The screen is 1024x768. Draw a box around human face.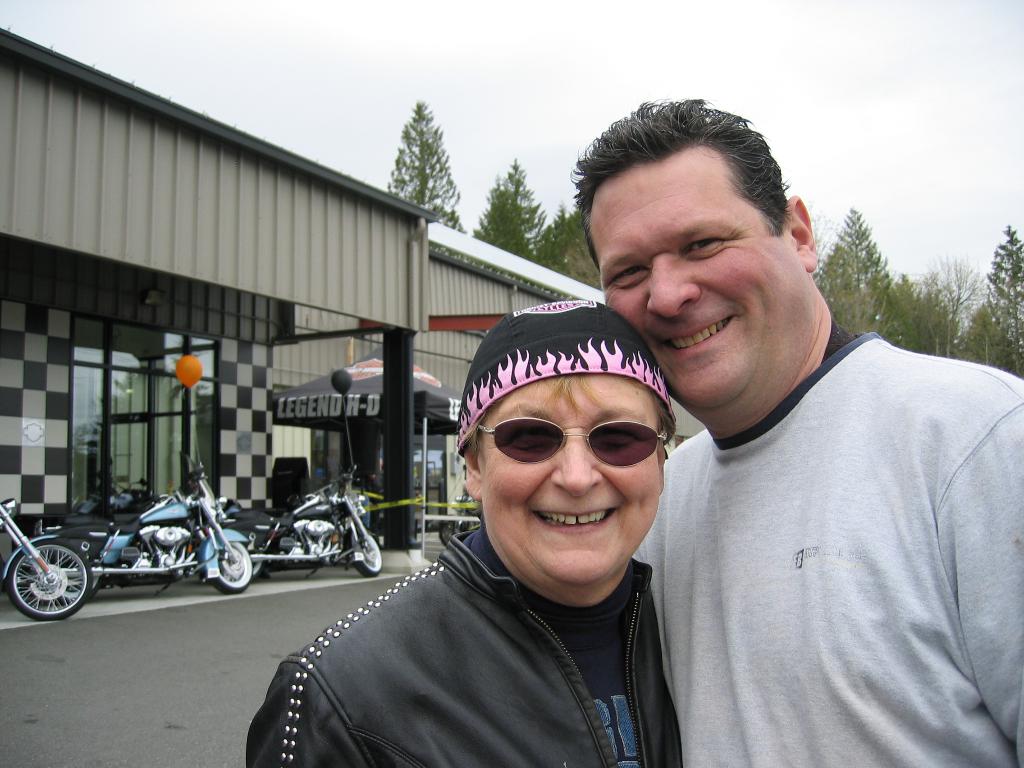
<box>477,372,664,584</box>.
